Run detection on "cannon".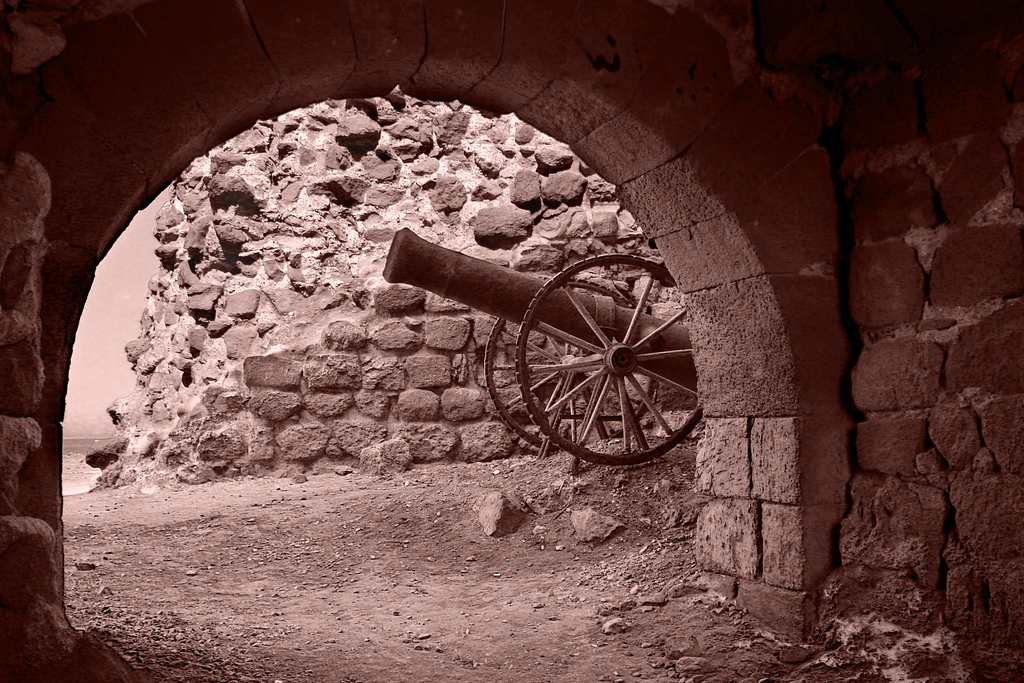
Result: box(382, 224, 705, 466).
